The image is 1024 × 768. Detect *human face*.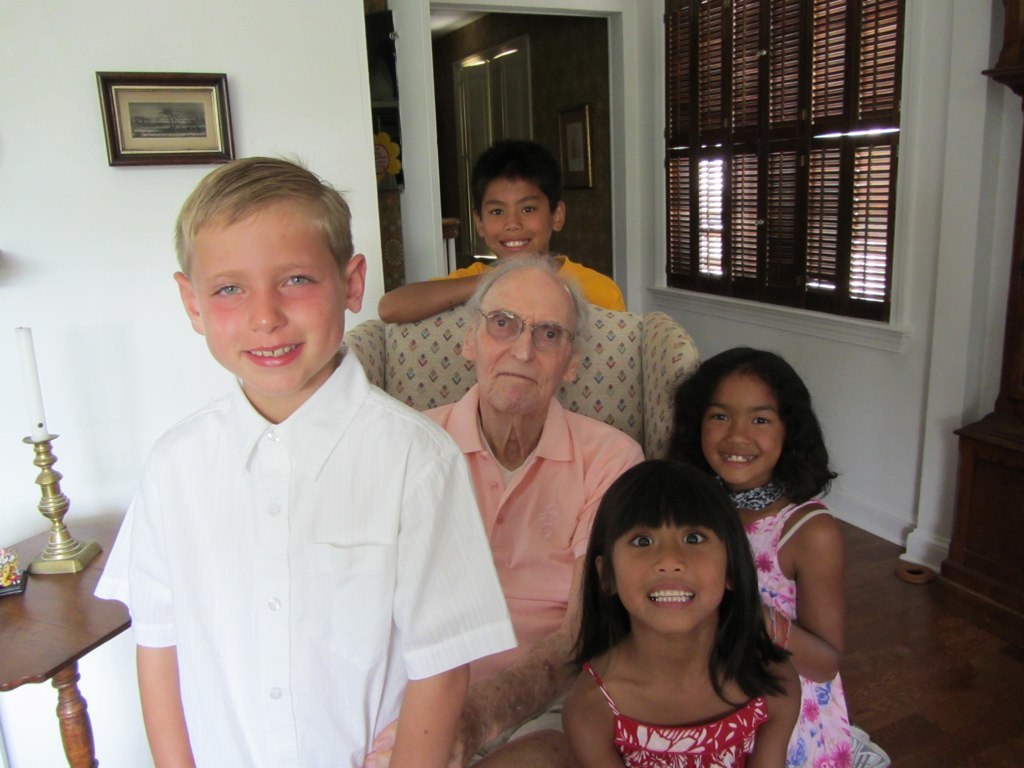
Detection: detection(194, 208, 346, 385).
